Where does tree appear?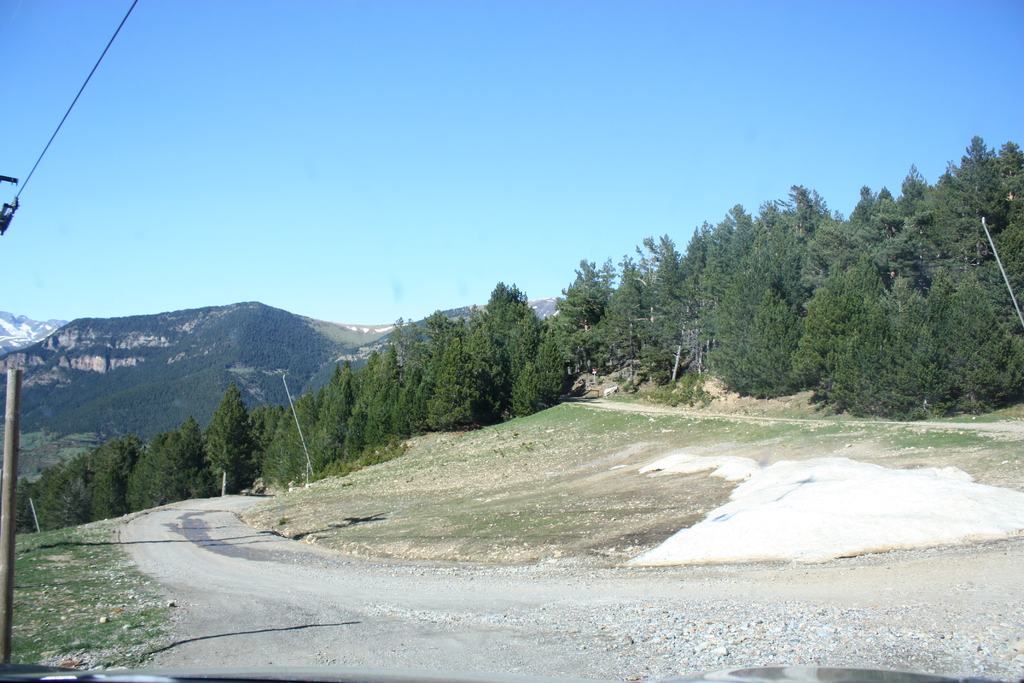
Appears at <box>341,349,384,457</box>.
